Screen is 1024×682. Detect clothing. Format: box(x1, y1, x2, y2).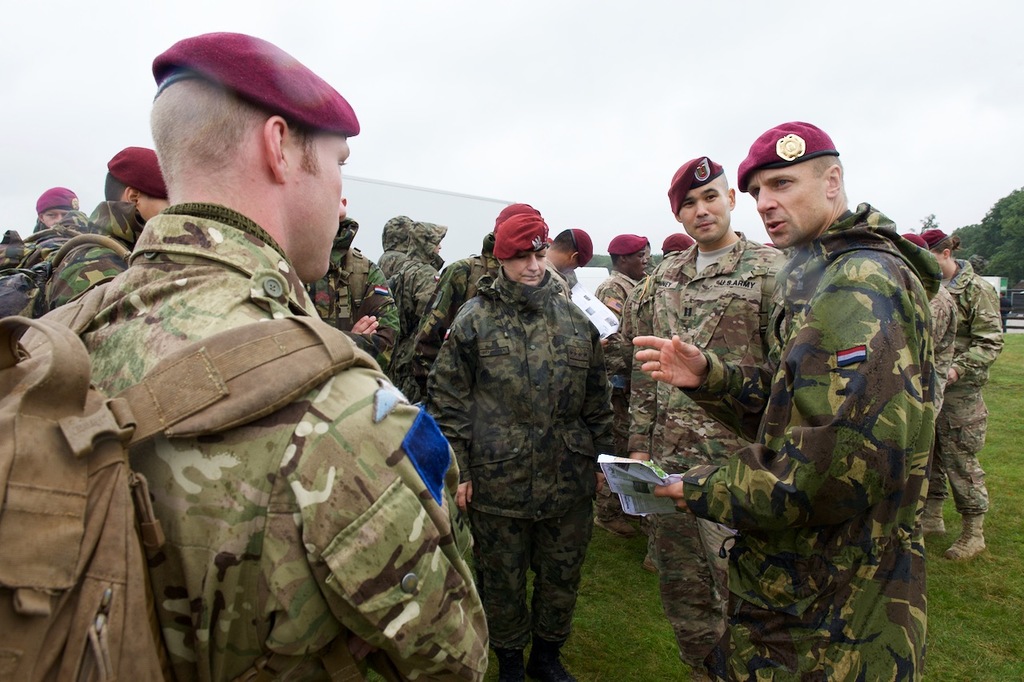
box(0, 201, 117, 285).
